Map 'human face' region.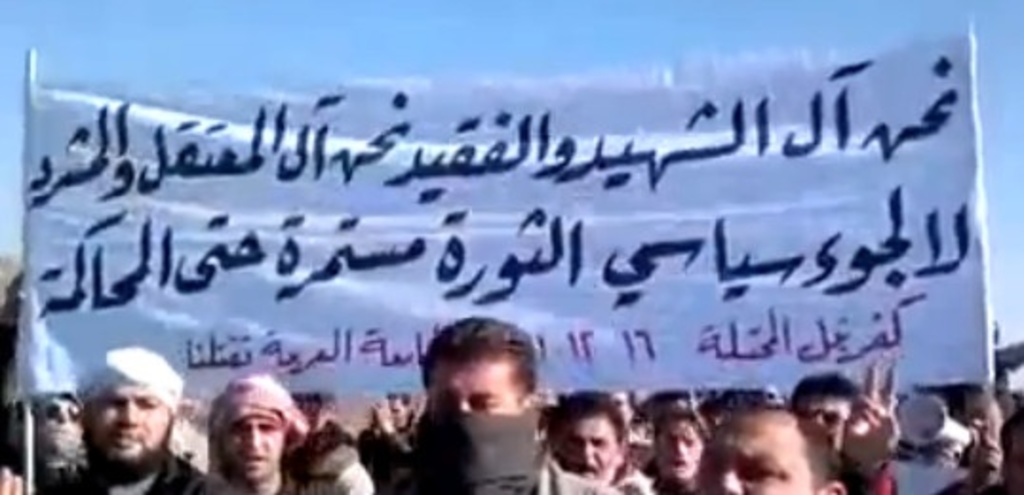
Mapped to [228,413,286,472].
